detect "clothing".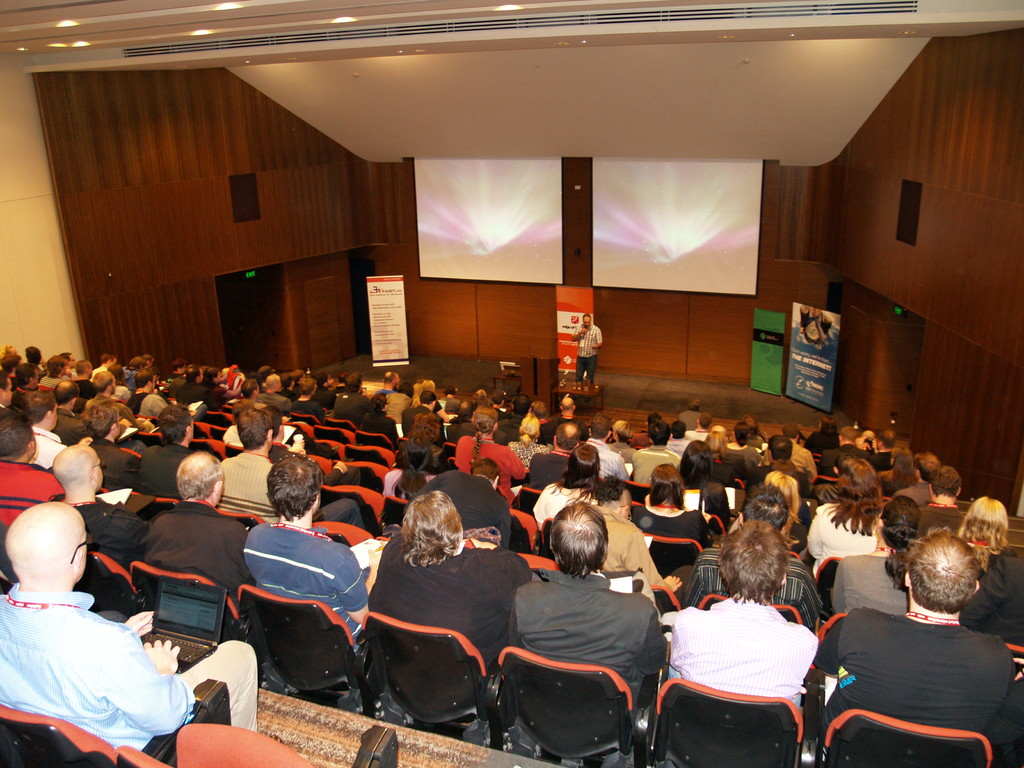
Detected at <bbox>573, 319, 608, 356</bbox>.
